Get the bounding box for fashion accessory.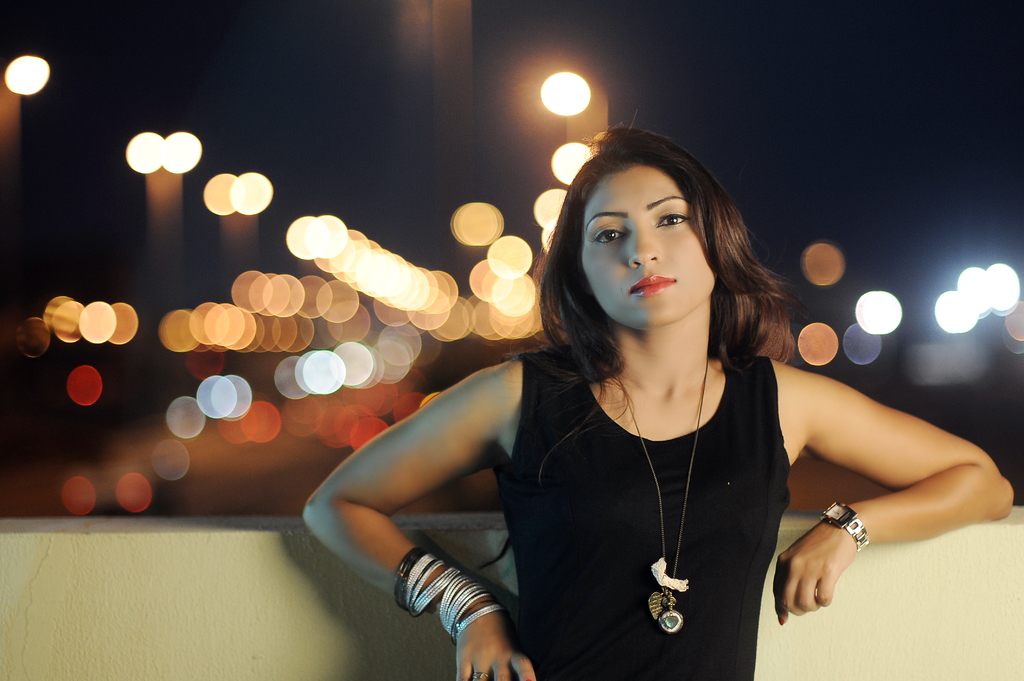
474, 671, 488, 680.
